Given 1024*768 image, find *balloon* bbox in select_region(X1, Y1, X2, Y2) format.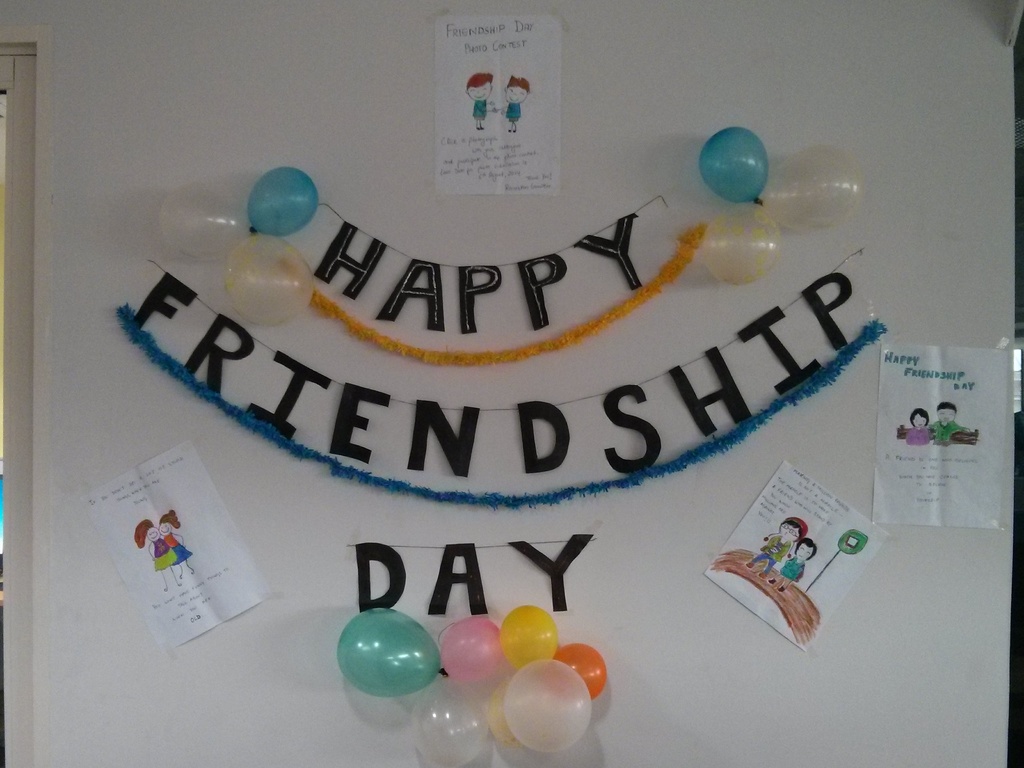
select_region(484, 685, 524, 748).
